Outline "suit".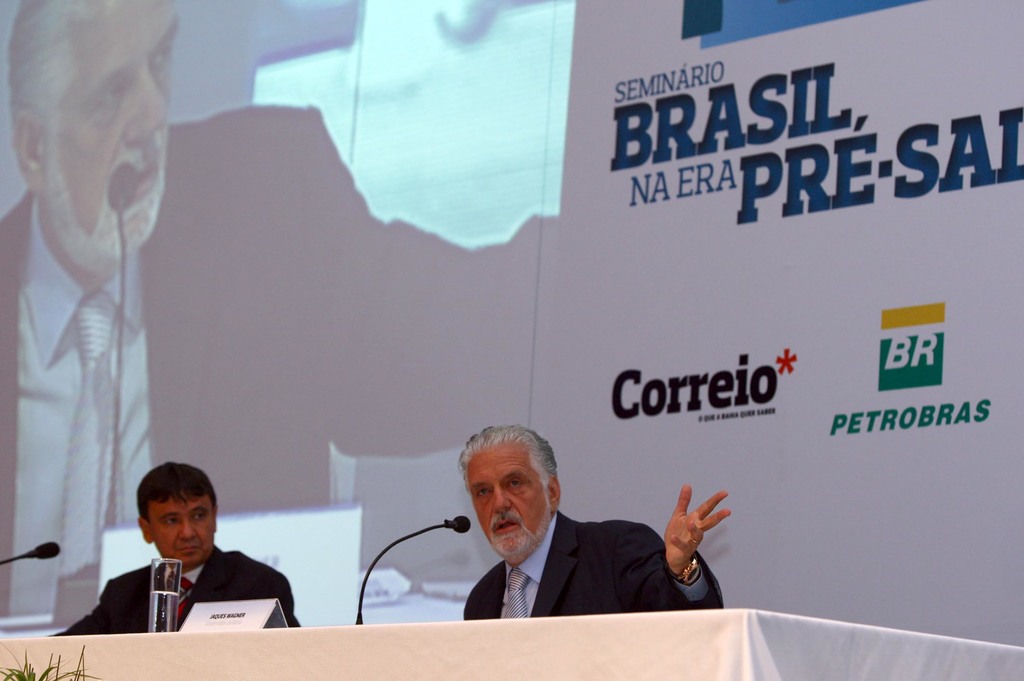
Outline: bbox=(463, 513, 728, 620).
